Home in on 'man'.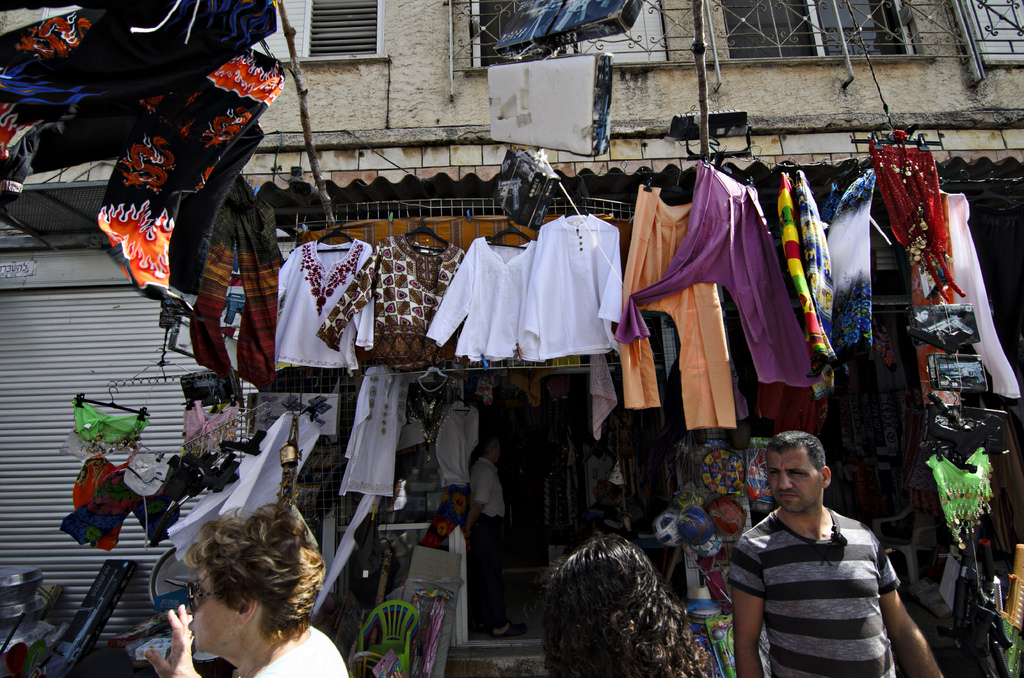
Homed in at l=460, t=437, r=526, b=636.
